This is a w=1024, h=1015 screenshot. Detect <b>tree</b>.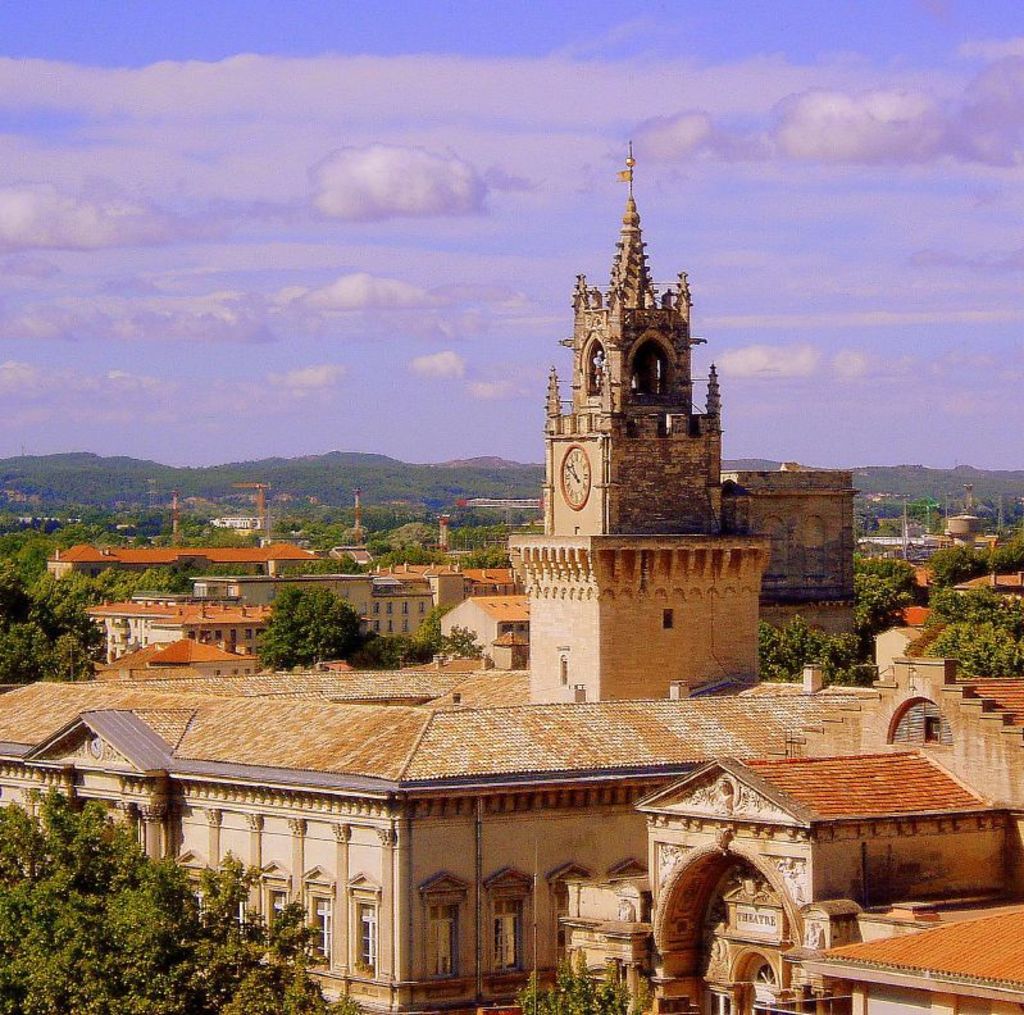
select_region(358, 601, 495, 672).
